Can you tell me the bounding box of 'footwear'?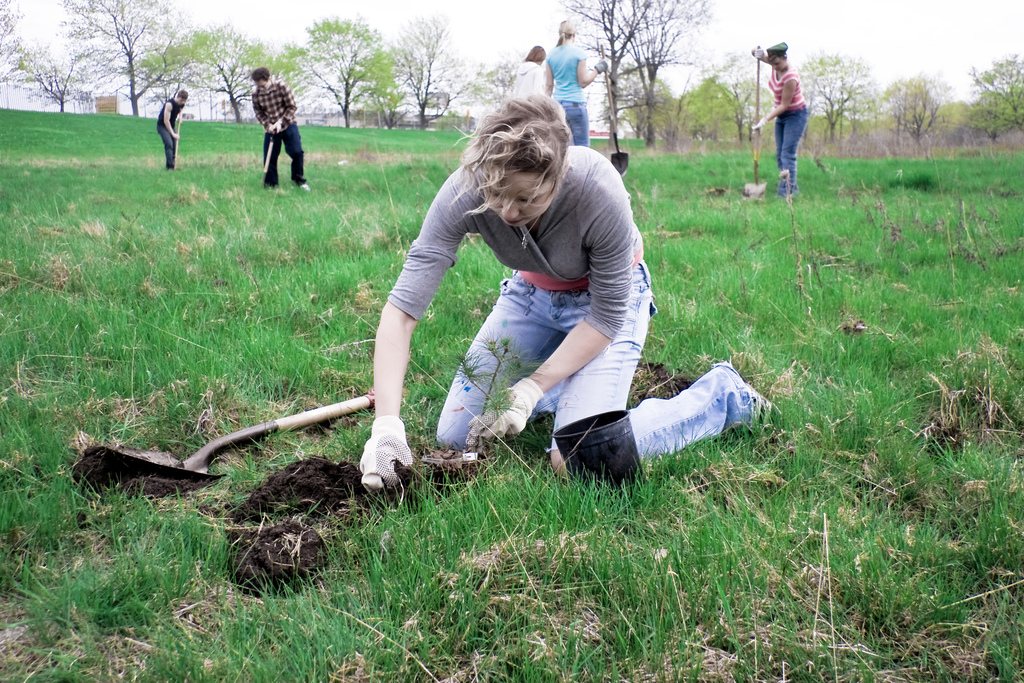
left=738, top=372, right=788, bottom=441.
